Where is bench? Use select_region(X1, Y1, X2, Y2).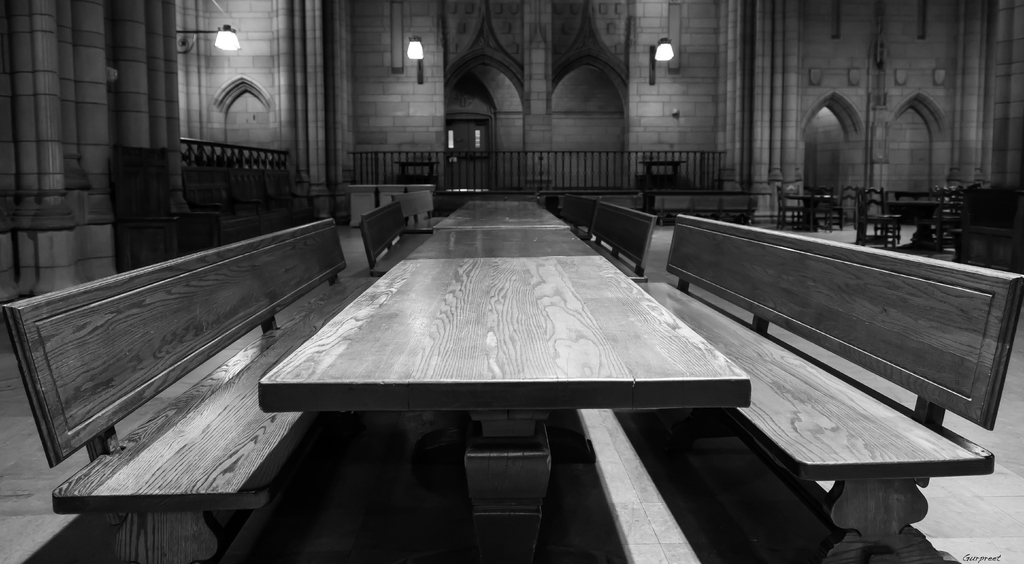
select_region(0, 208, 402, 563).
